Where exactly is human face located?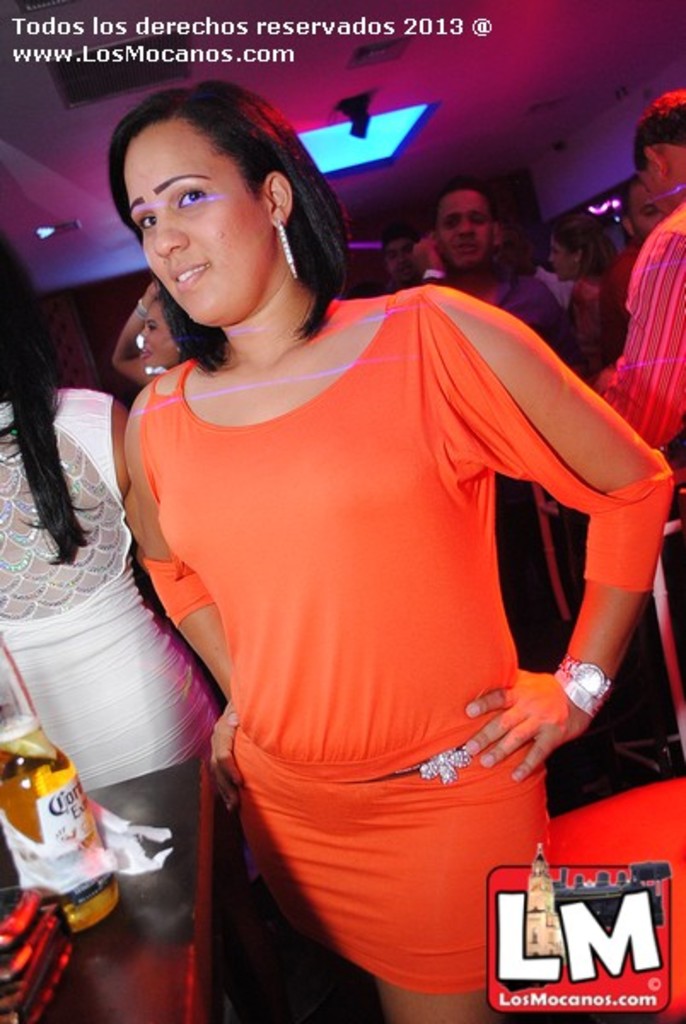
Its bounding box is {"left": 637, "top": 183, "right": 666, "bottom": 242}.
